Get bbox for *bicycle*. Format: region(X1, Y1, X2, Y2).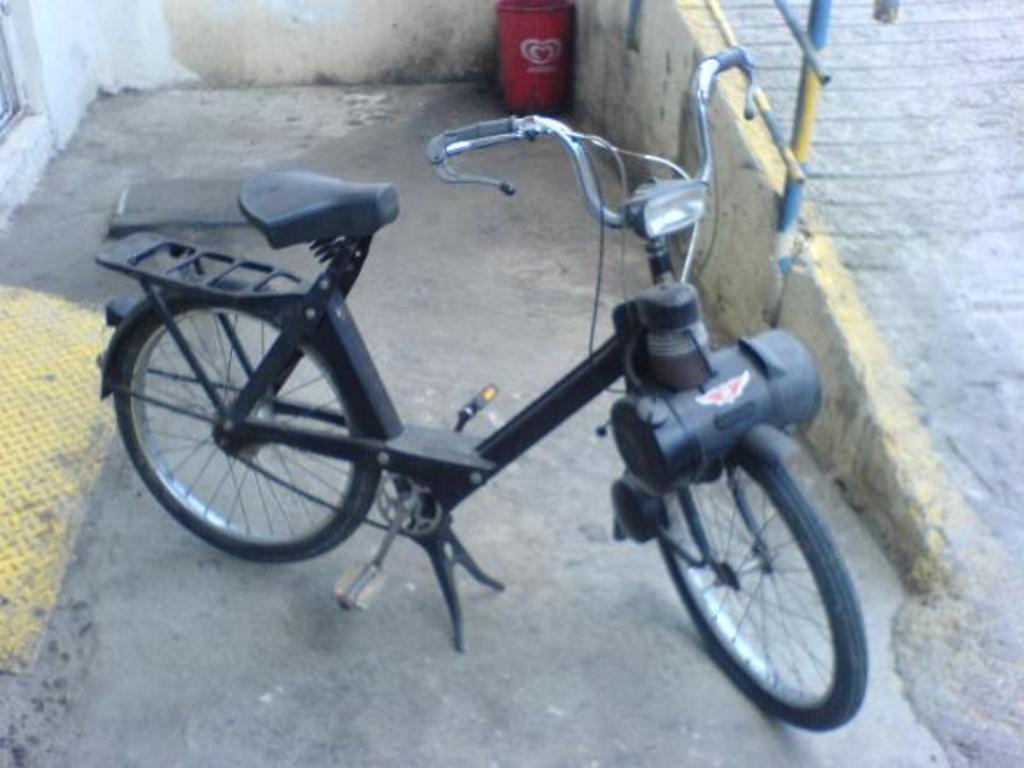
region(77, 40, 865, 731).
